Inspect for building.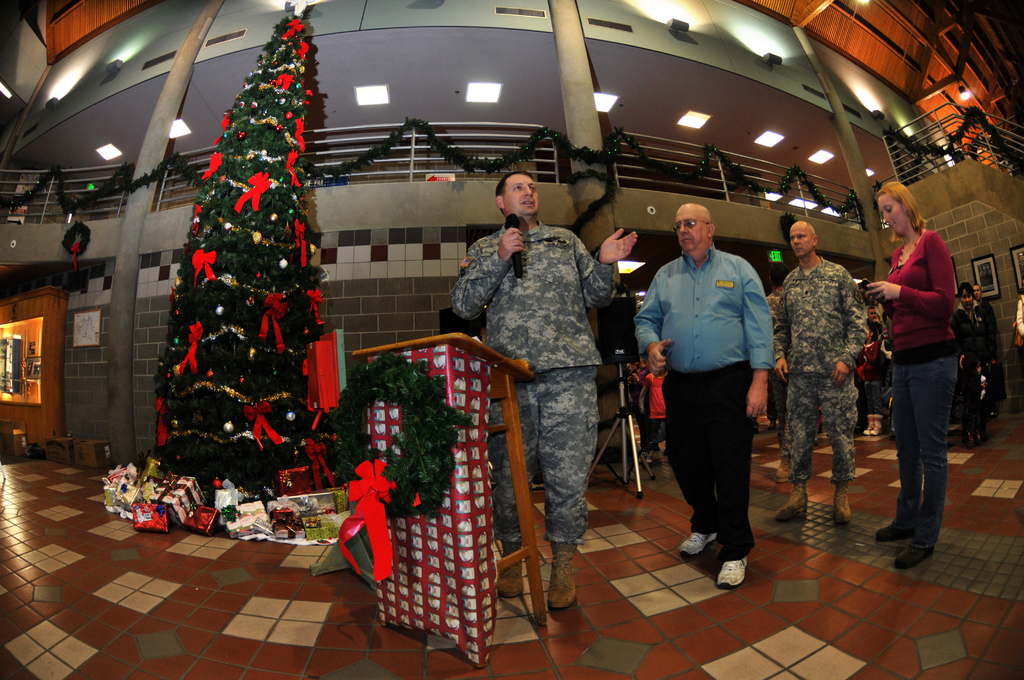
Inspection: pyautogui.locateOnScreen(0, 0, 1023, 679).
